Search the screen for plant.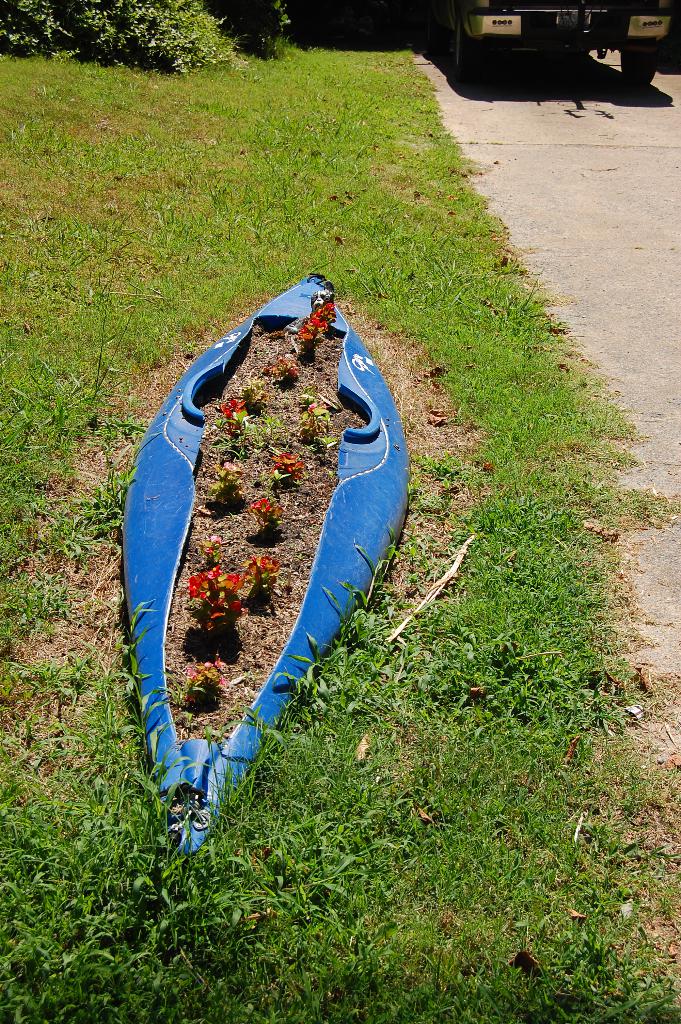
Found at 204/461/247/509.
